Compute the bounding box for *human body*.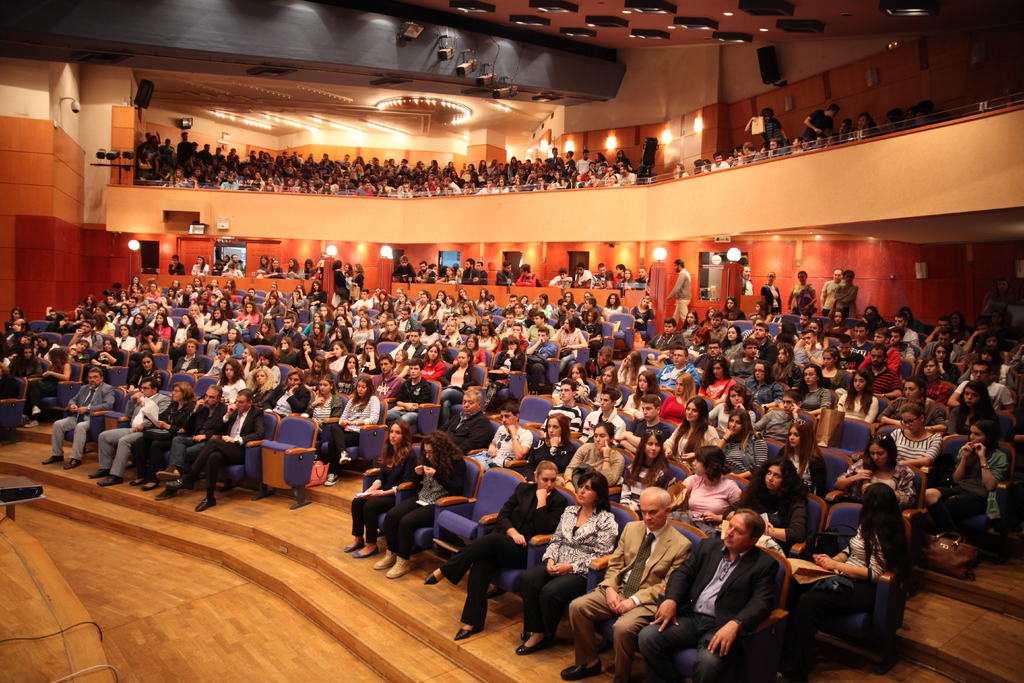
<box>159,388,262,514</box>.
